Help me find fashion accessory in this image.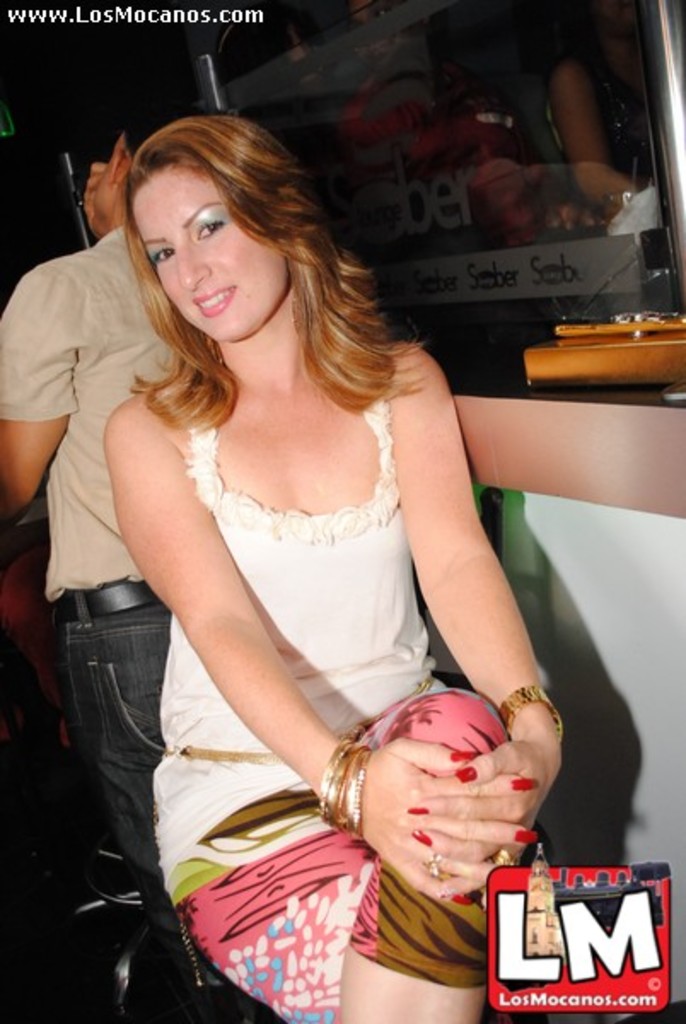
Found it: 425/853/447/874.
